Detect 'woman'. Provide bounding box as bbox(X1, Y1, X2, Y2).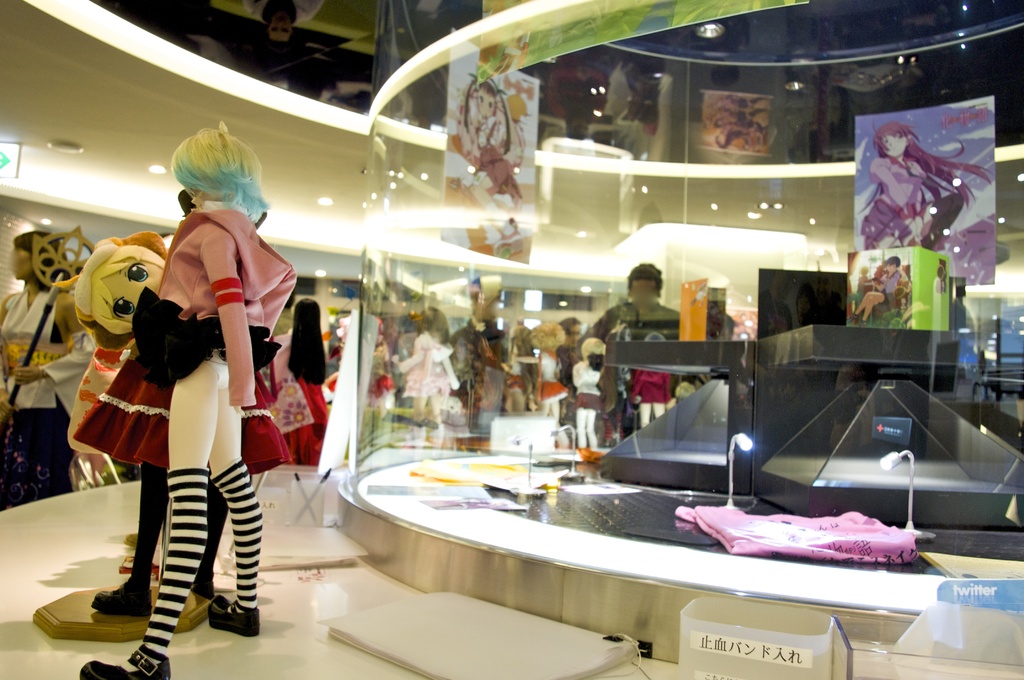
bbox(847, 256, 909, 323).
